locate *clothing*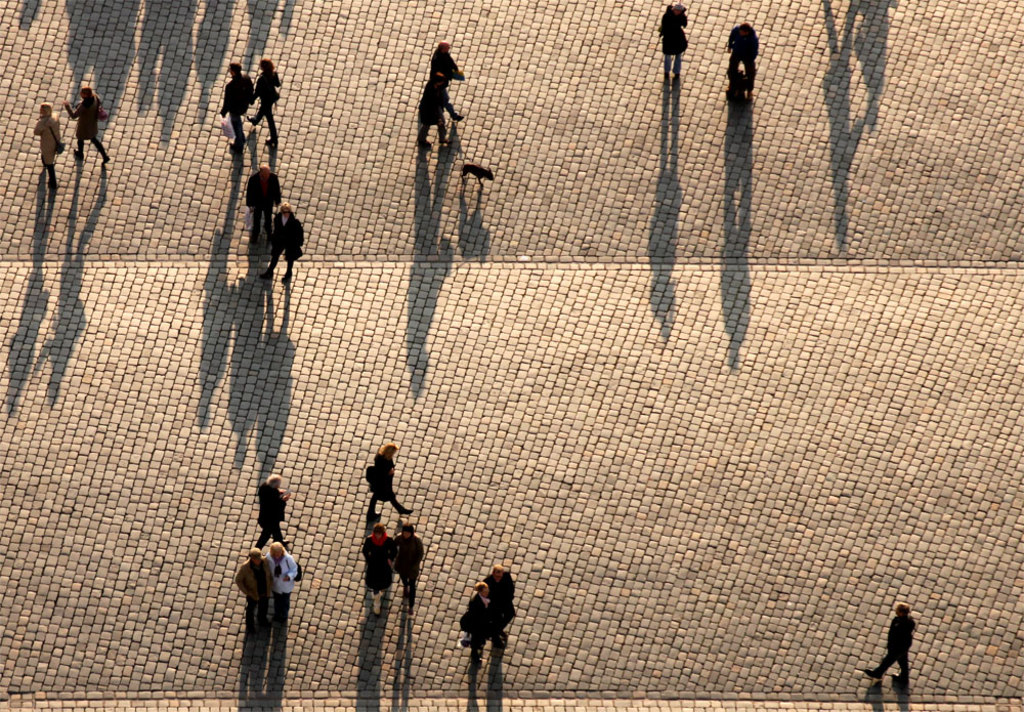
l=364, t=458, r=407, b=514
